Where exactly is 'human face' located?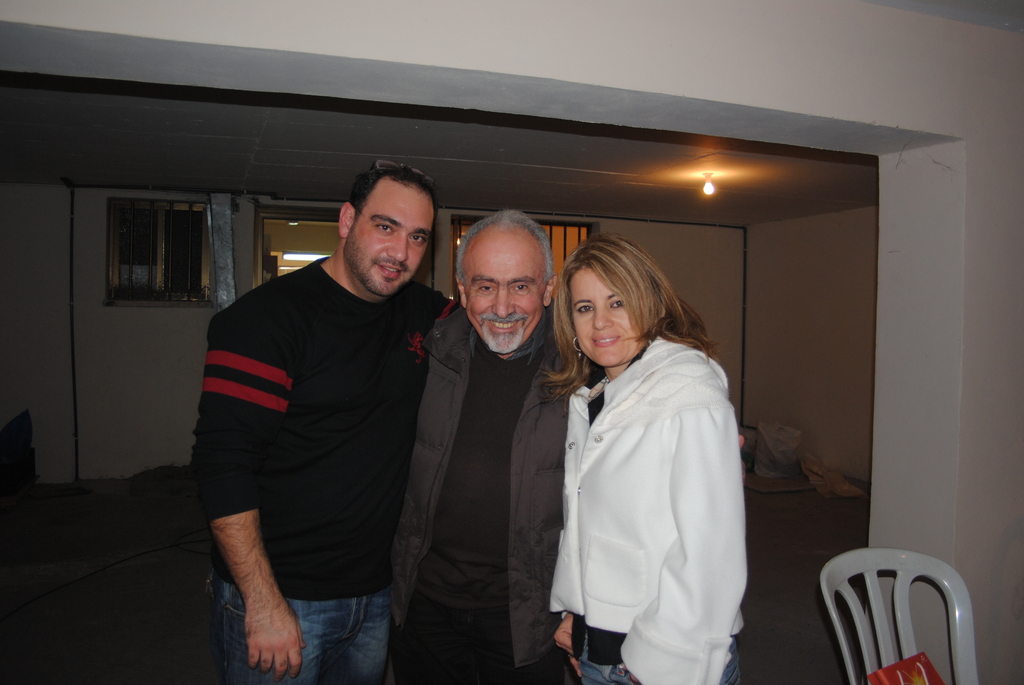
Its bounding box is bbox=[462, 232, 540, 352].
